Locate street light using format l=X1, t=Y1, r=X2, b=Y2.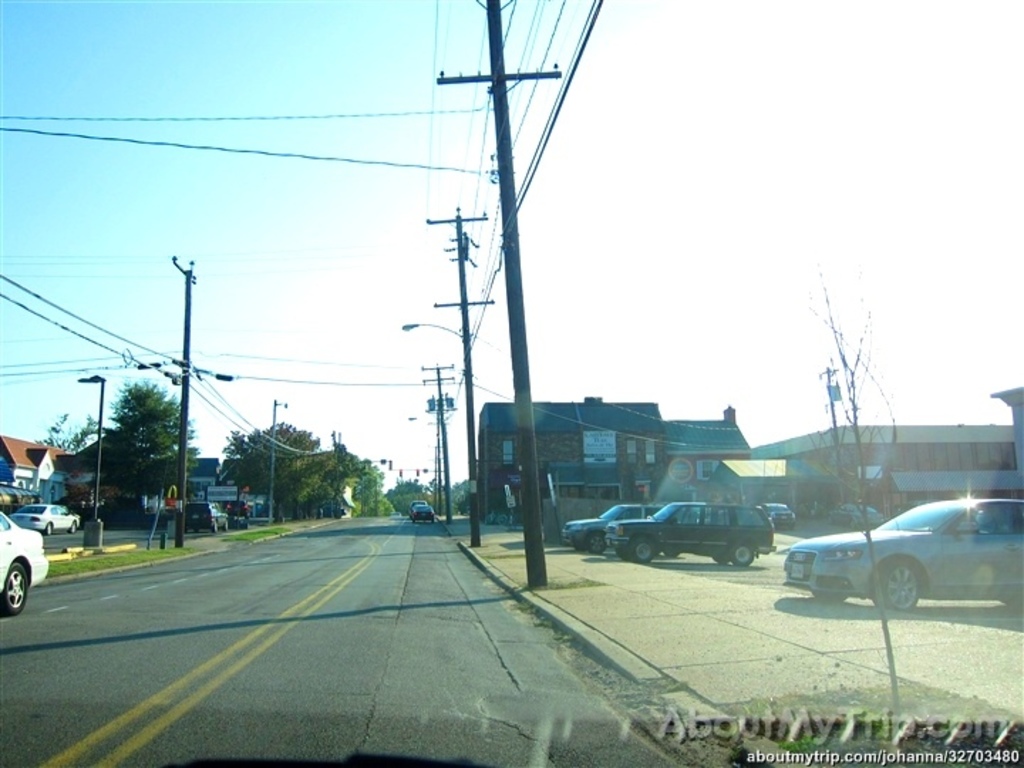
l=407, t=417, r=447, b=521.
